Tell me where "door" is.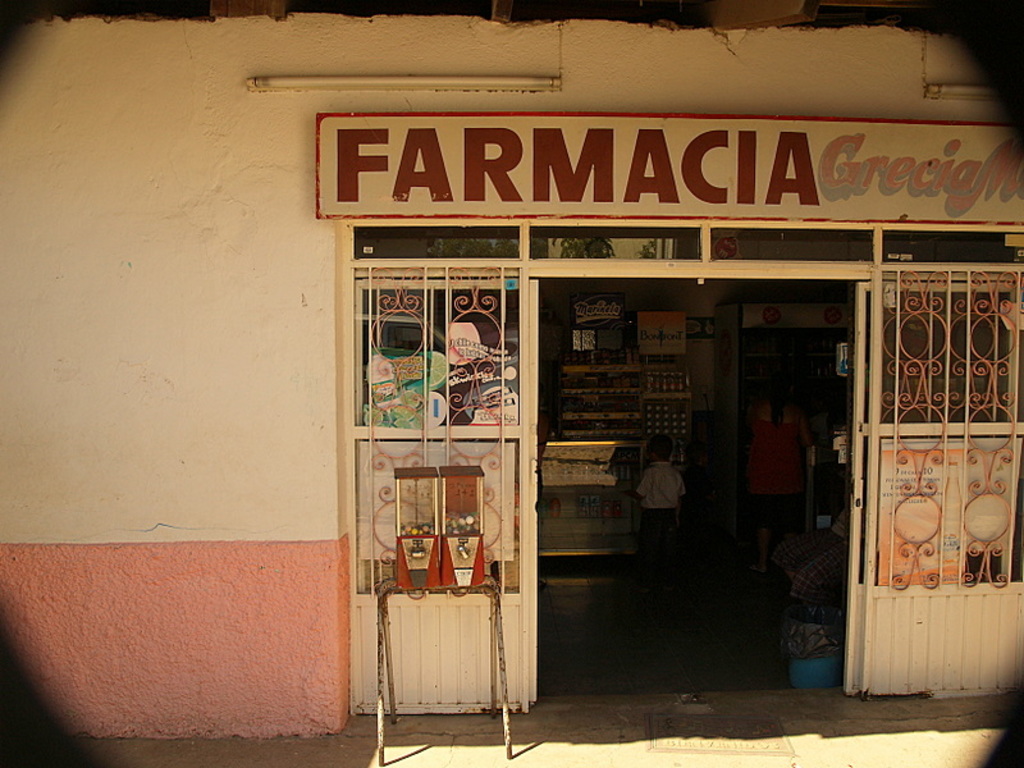
"door" is at 845 276 878 698.
